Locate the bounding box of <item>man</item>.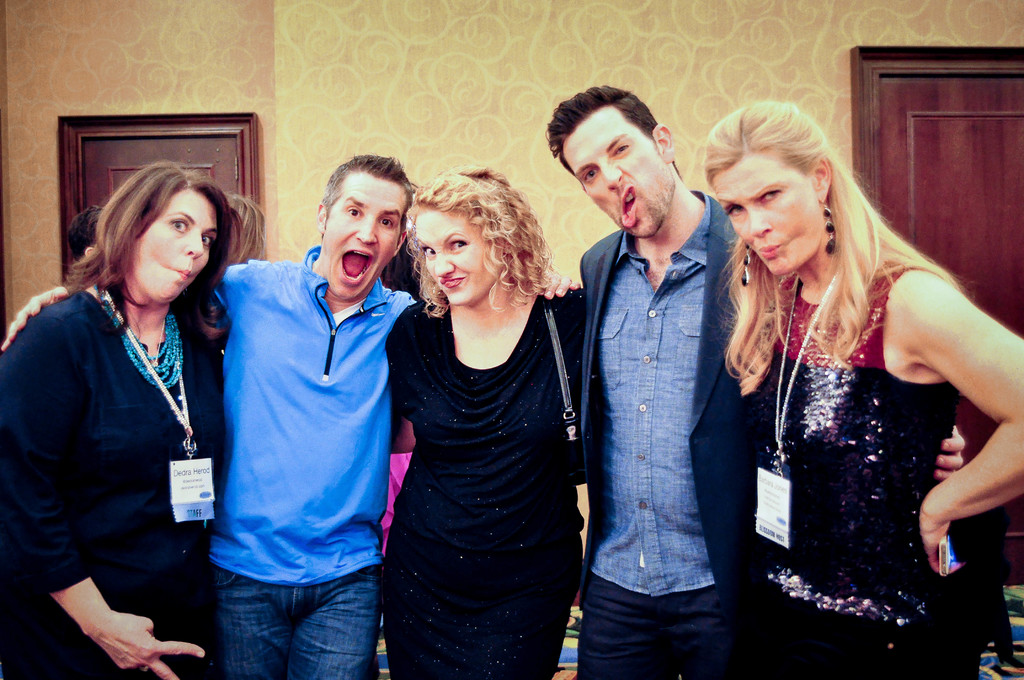
Bounding box: x1=0 y1=156 x2=578 y2=679.
